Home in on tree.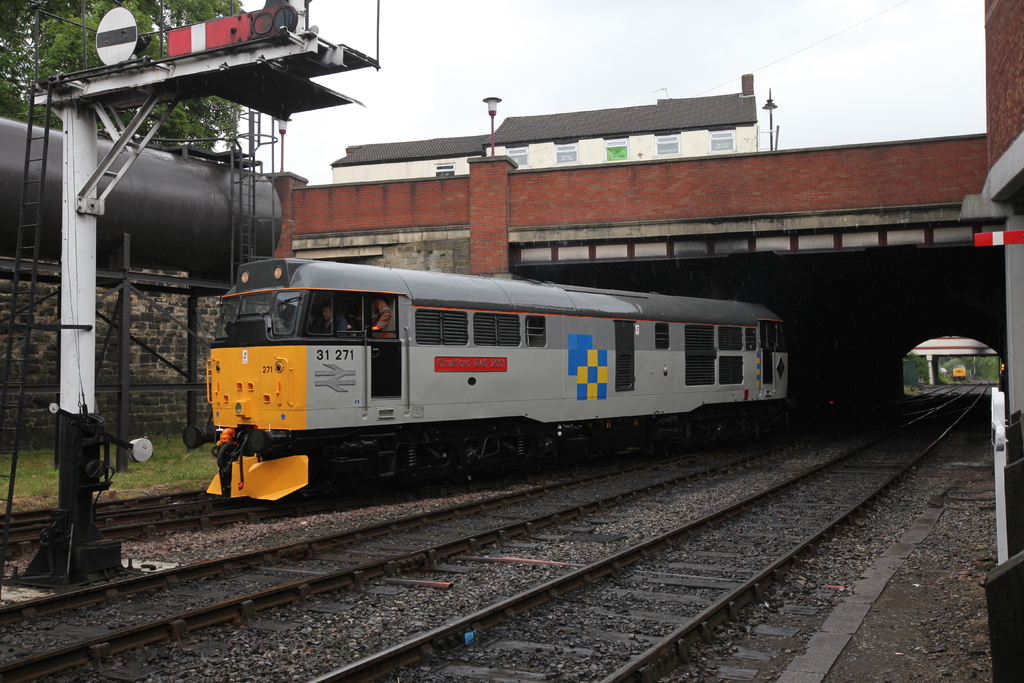
Homed in at box=[0, 0, 241, 162].
